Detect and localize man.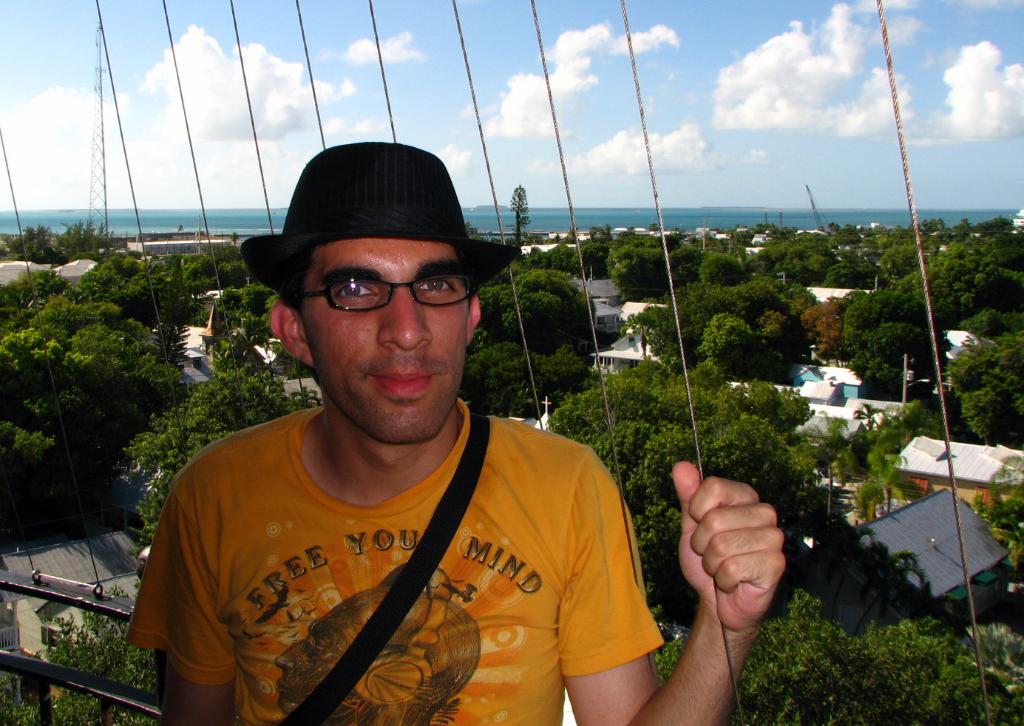
Localized at box=[106, 147, 716, 725].
